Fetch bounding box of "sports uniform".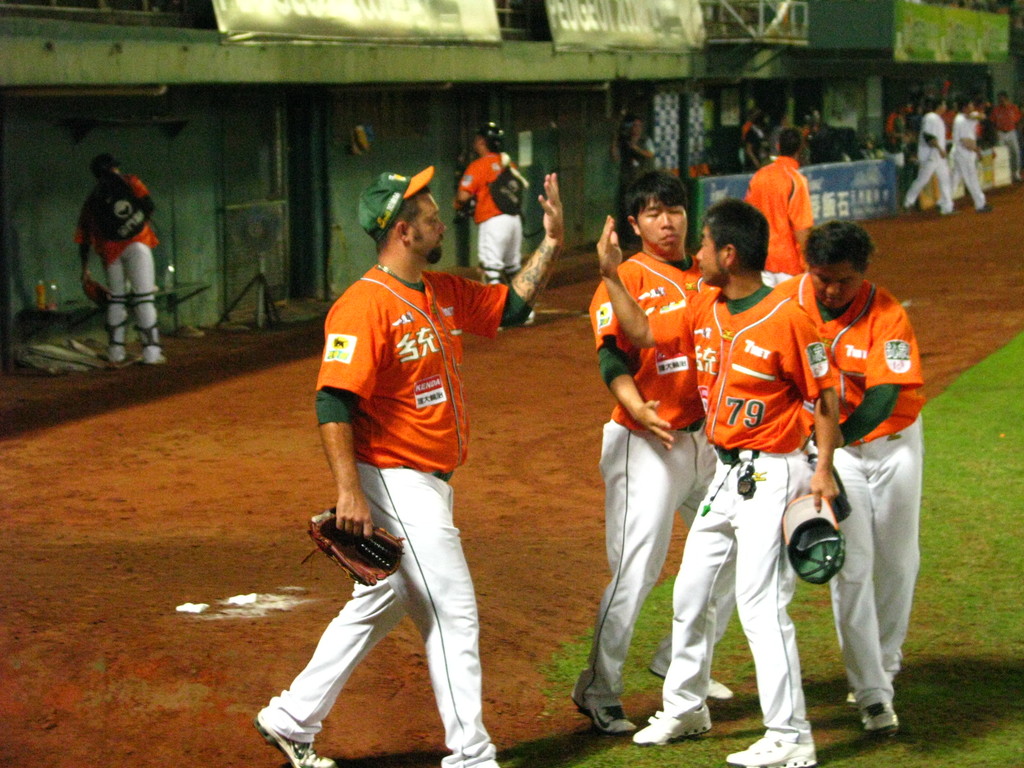
Bbox: 643:273:817:762.
